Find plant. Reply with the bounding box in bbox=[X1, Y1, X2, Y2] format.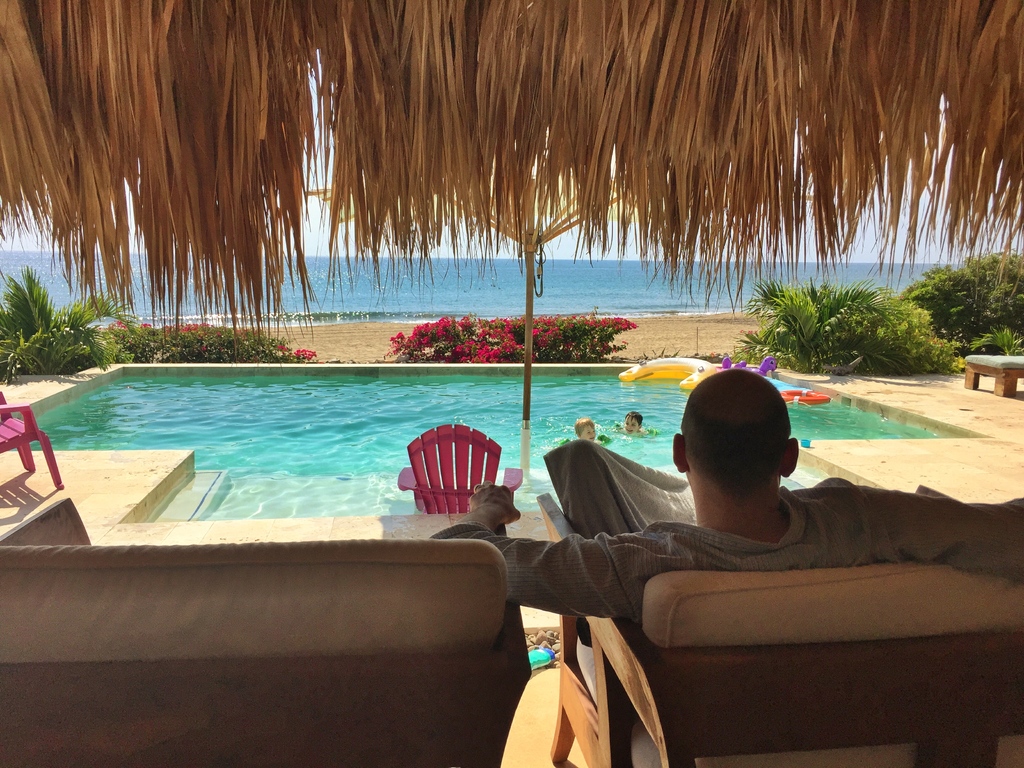
bbox=[911, 259, 1023, 359].
